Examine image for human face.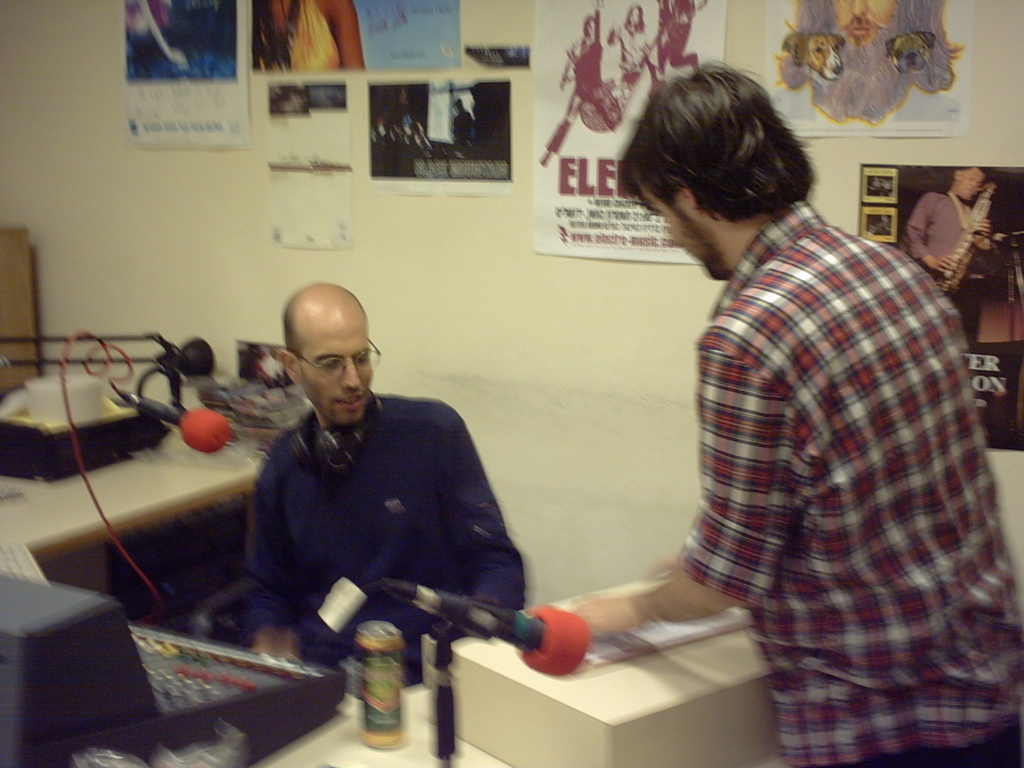
Examination result: bbox(954, 167, 985, 203).
